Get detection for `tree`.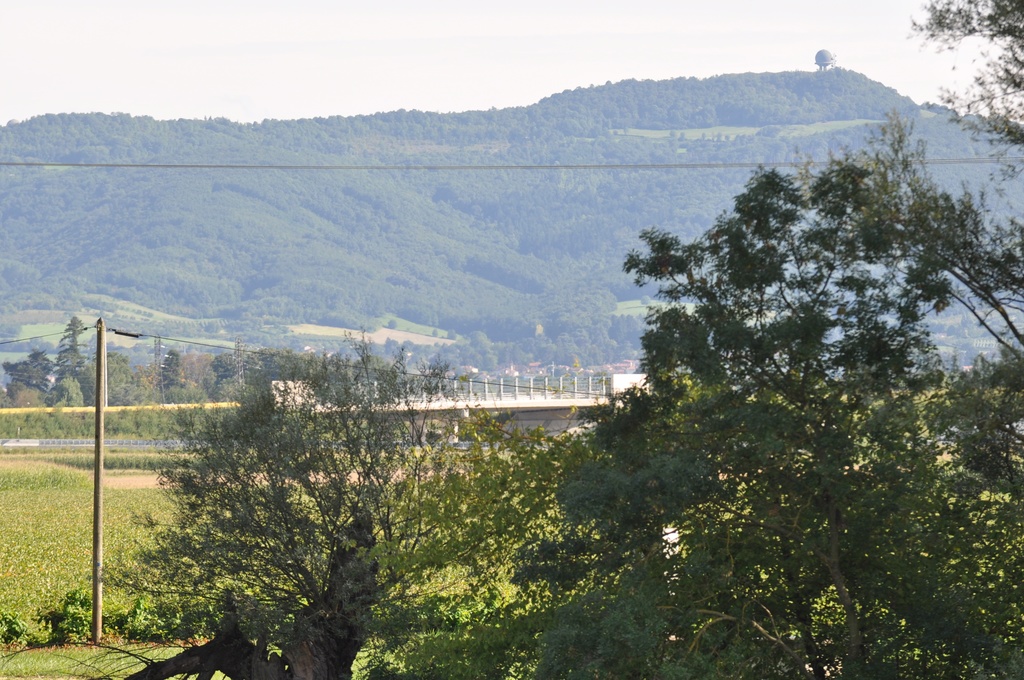
Detection: box=[908, 0, 1023, 179].
